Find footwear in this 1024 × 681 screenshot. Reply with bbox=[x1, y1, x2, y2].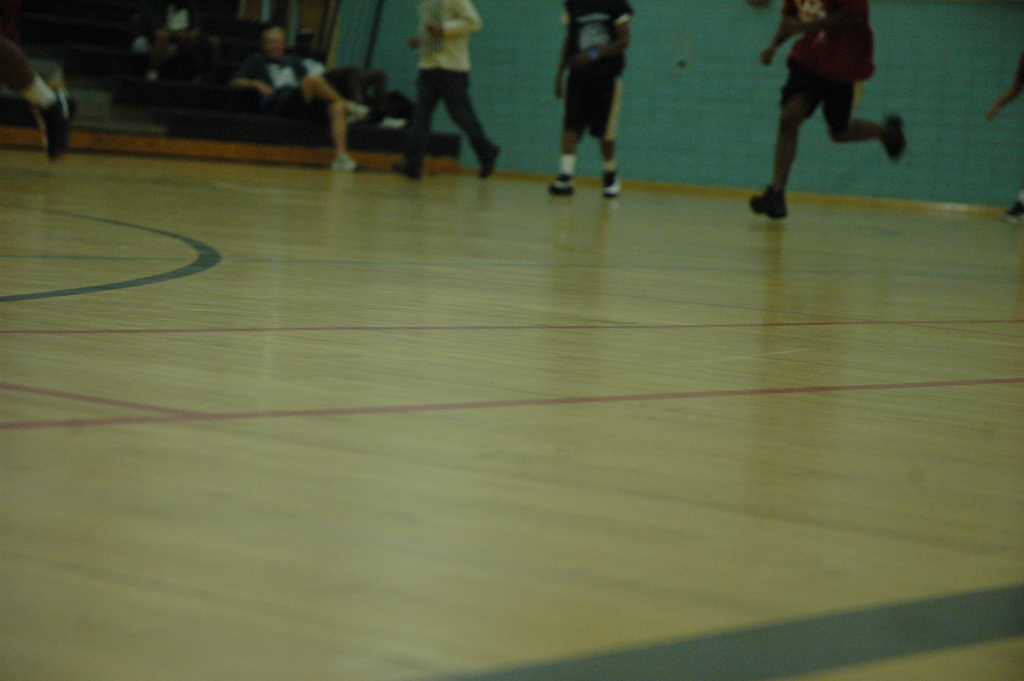
bbox=[326, 154, 358, 174].
